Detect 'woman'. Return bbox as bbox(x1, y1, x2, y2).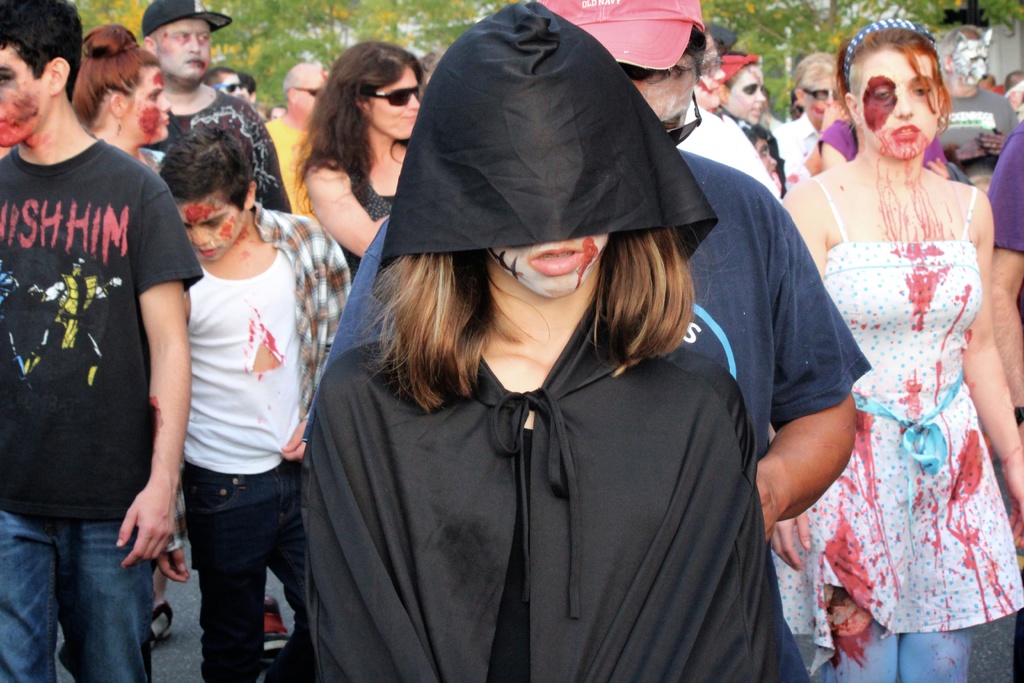
bbox(773, 49, 850, 190).
